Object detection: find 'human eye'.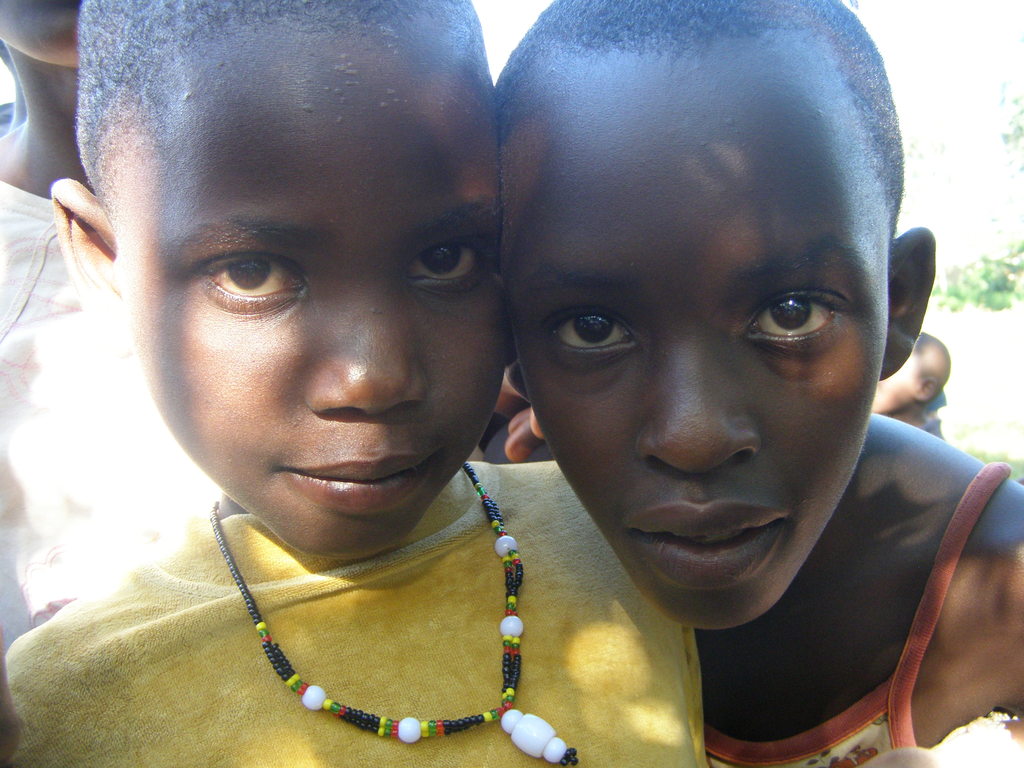
l=538, t=303, r=650, b=364.
